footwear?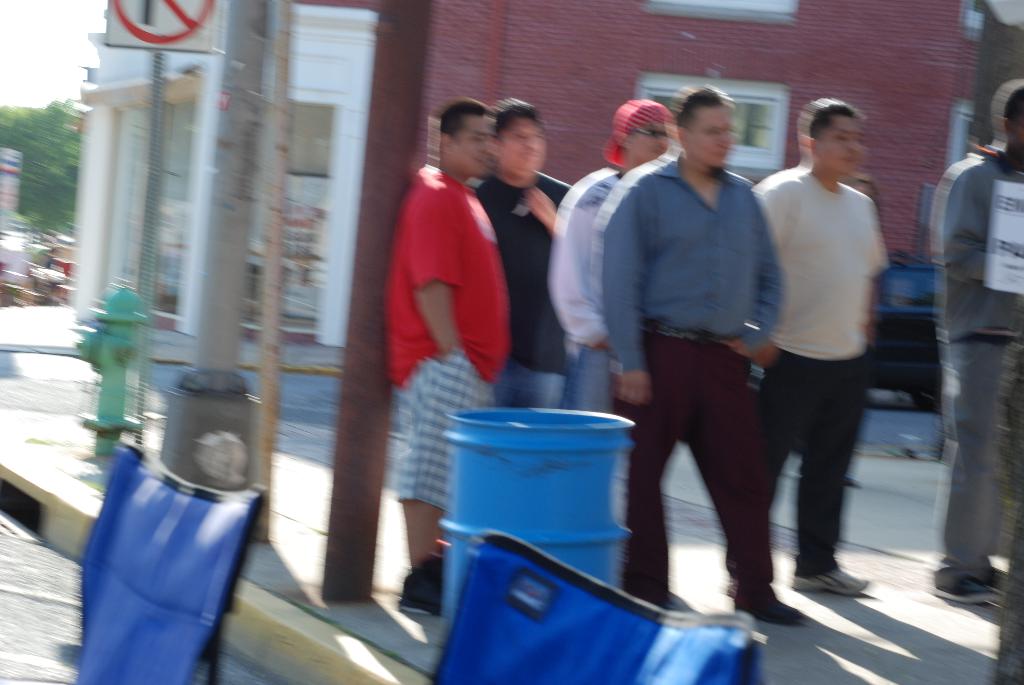
(x1=790, y1=563, x2=869, y2=595)
